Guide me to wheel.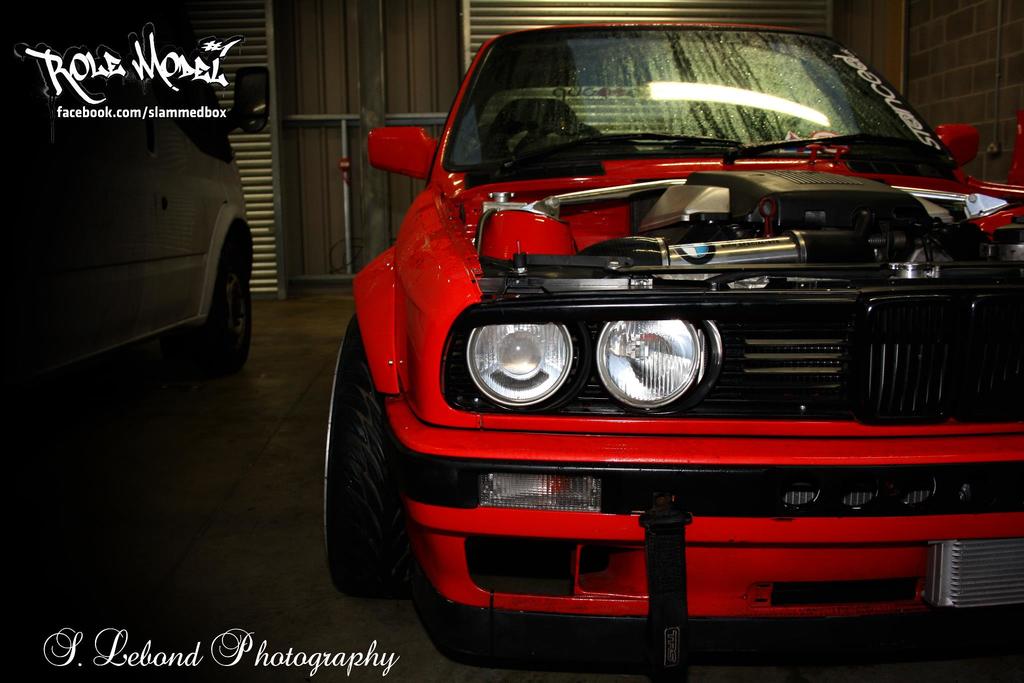
Guidance: select_region(326, 315, 432, 604).
